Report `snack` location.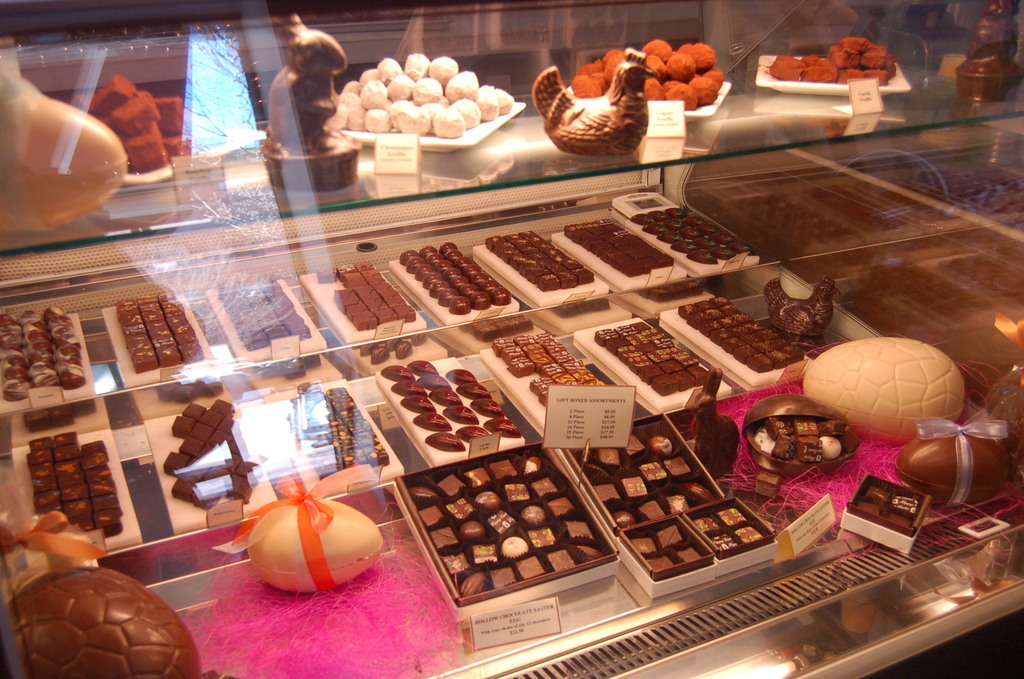
Report: select_region(84, 465, 111, 484).
